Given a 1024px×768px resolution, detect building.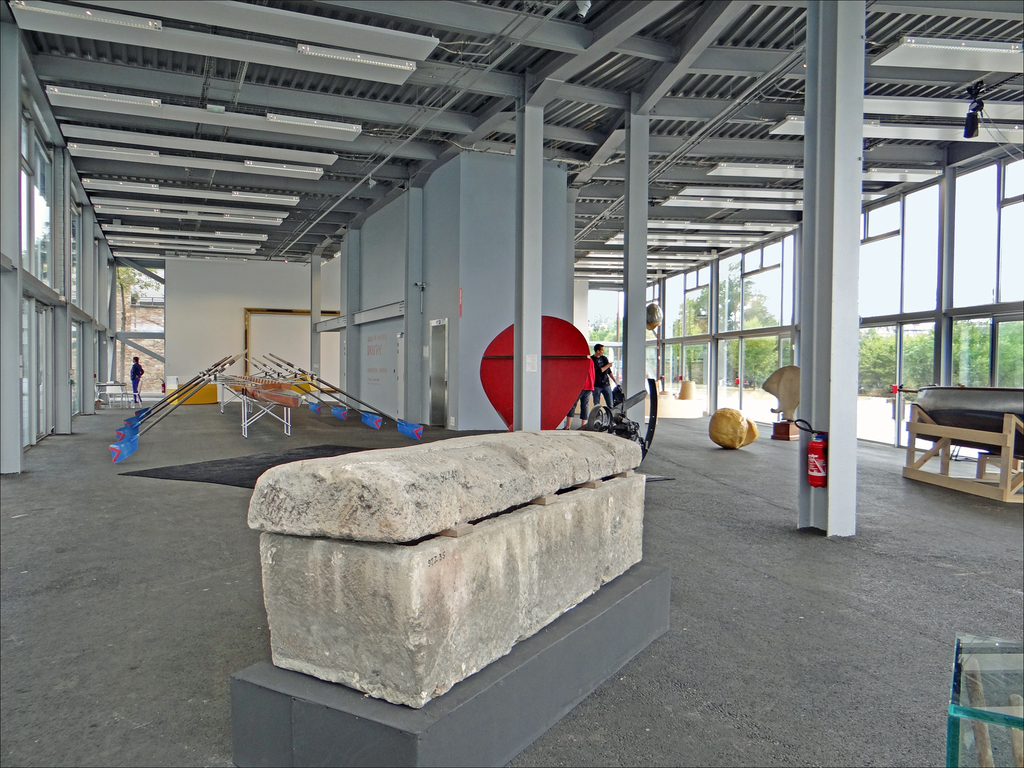
<region>0, 0, 1023, 766</region>.
